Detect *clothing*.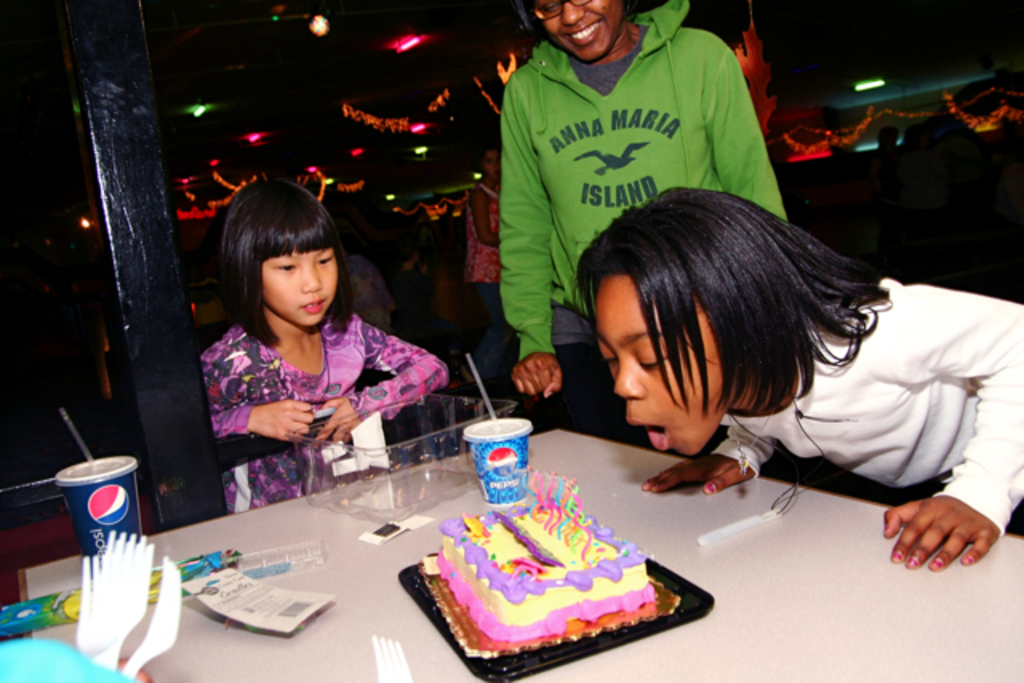
Detected at <bbox>720, 269, 1022, 544</bbox>.
